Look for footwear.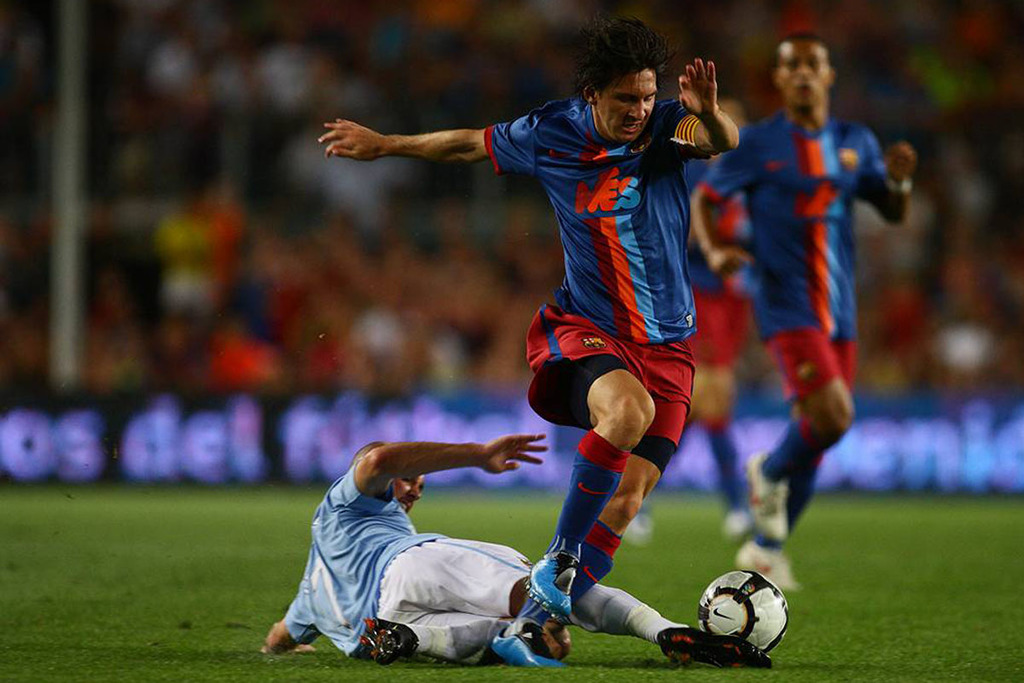
Found: 358:607:410:663.
